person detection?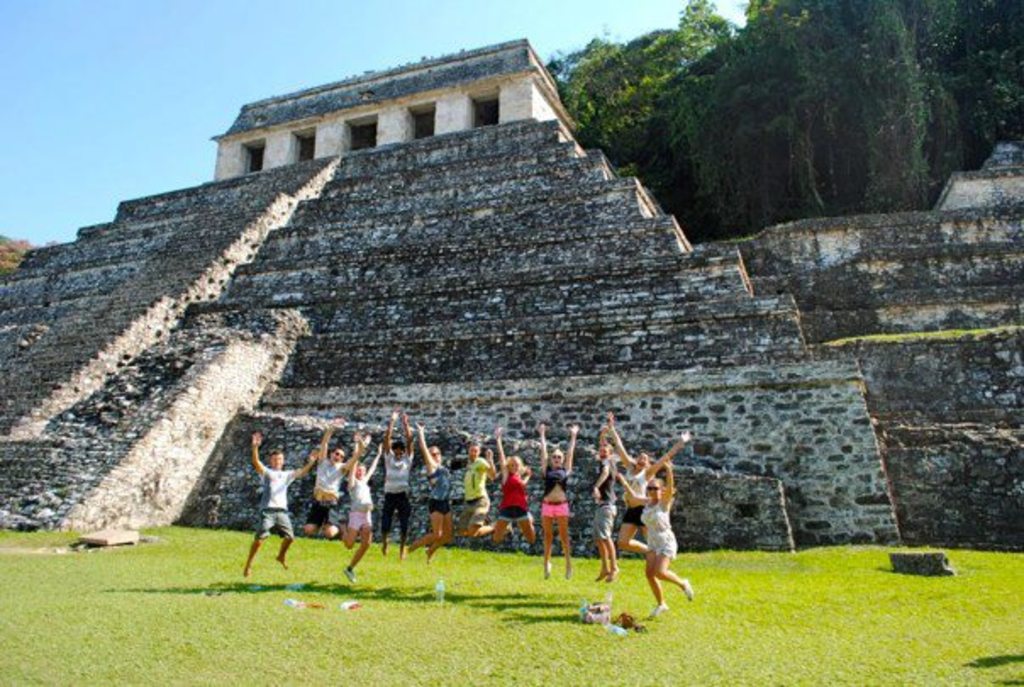
x1=456 y1=427 x2=493 y2=543
